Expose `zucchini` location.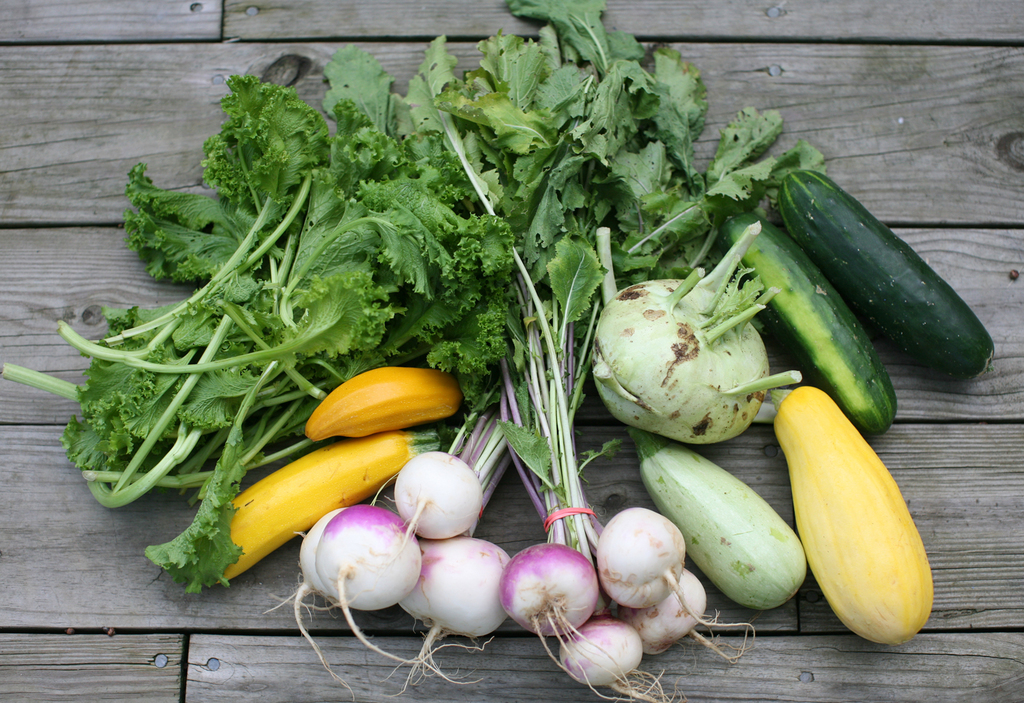
Exposed at <box>720,212,890,427</box>.
